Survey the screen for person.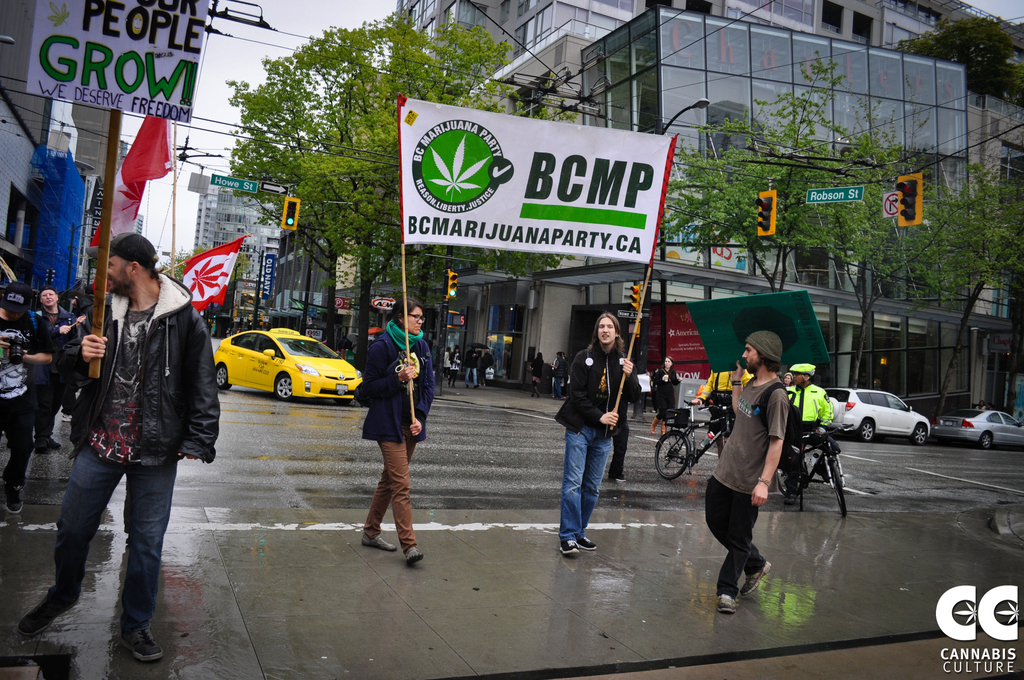
Survey found: box(781, 374, 789, 390).
